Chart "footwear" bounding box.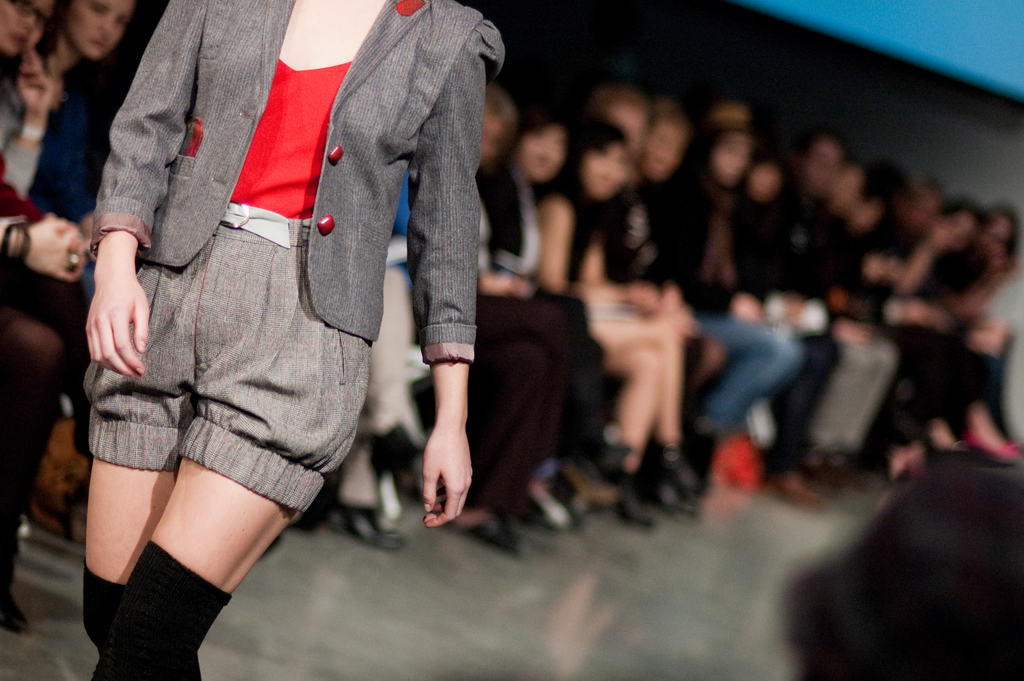
Charted: {"left": 479, "top": 509, "right": 520, "bottom": 552}.
